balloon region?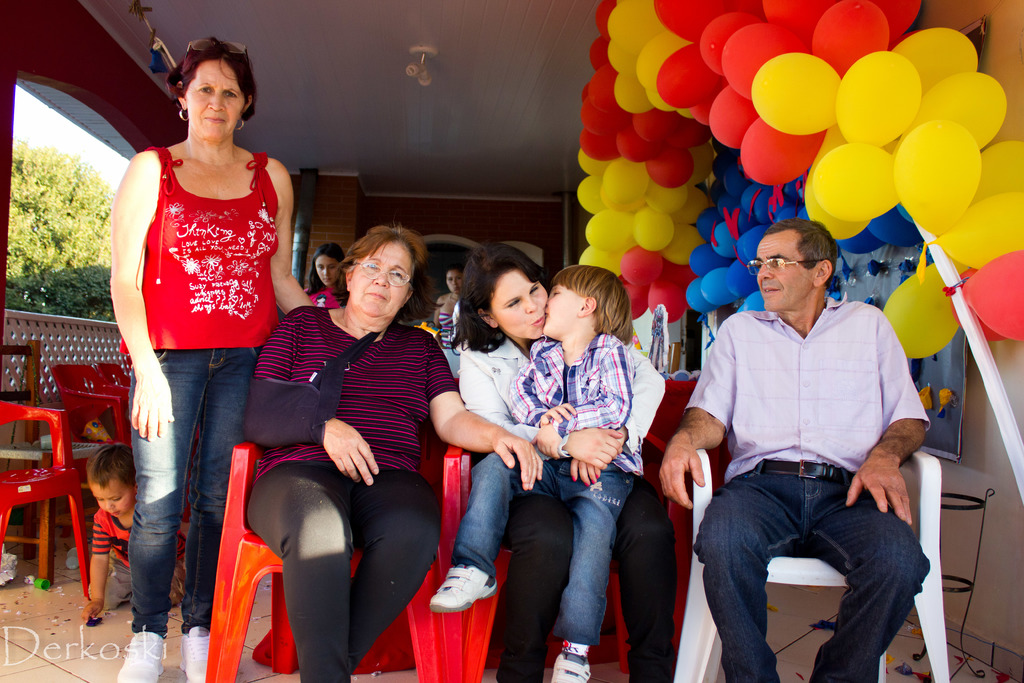
{"left": 604, "top": 0, "right": 664, "bottom": 52}
